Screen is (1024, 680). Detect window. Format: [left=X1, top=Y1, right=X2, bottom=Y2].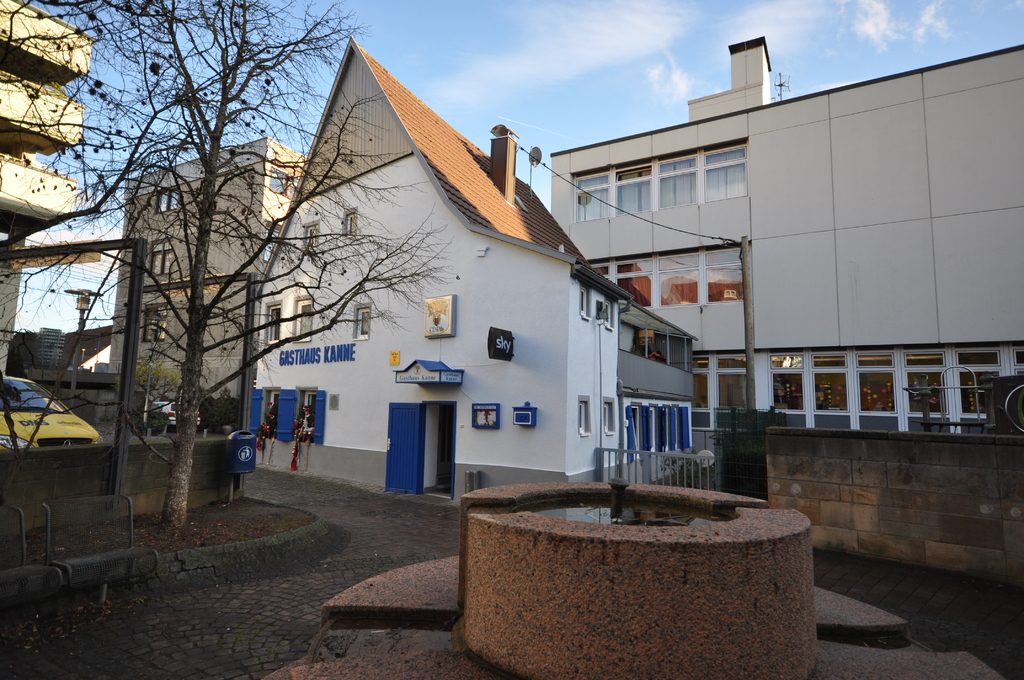
[left=905, top=346, right=952, bottom=416].
